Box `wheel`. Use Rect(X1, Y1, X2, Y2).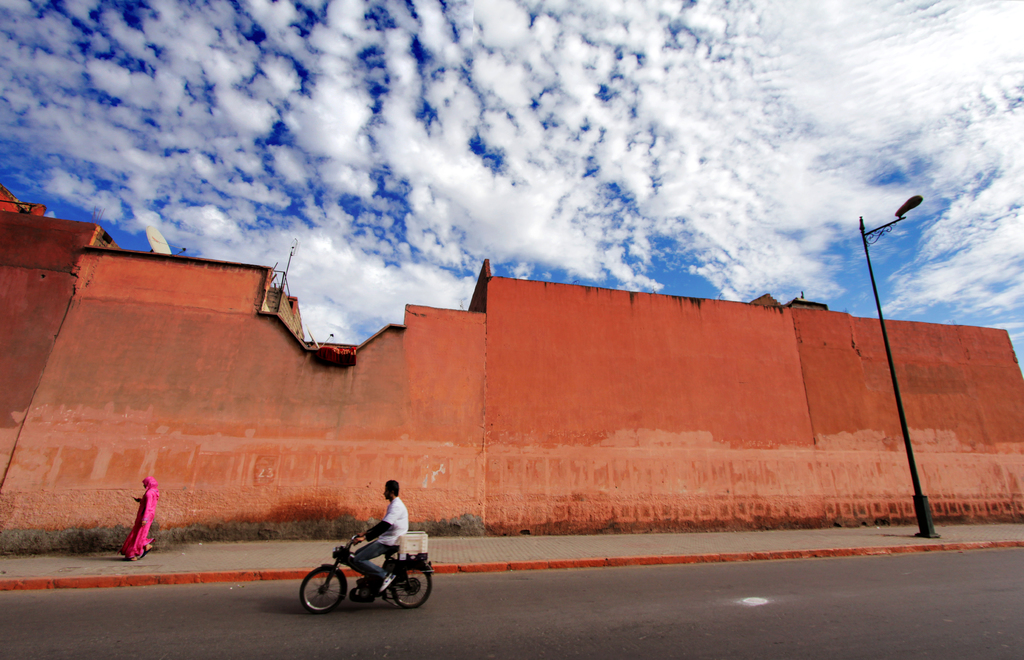
Rect(292, 573, 351, 625).
